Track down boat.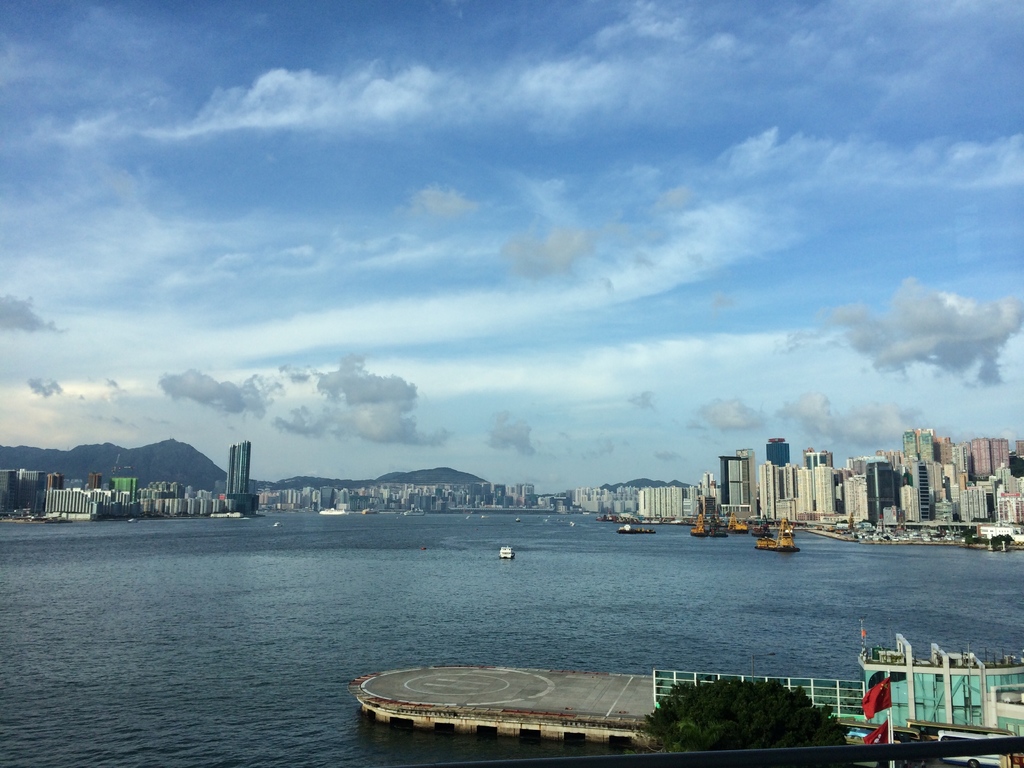
Tracked to select_region(497, 543, 516, 561).
